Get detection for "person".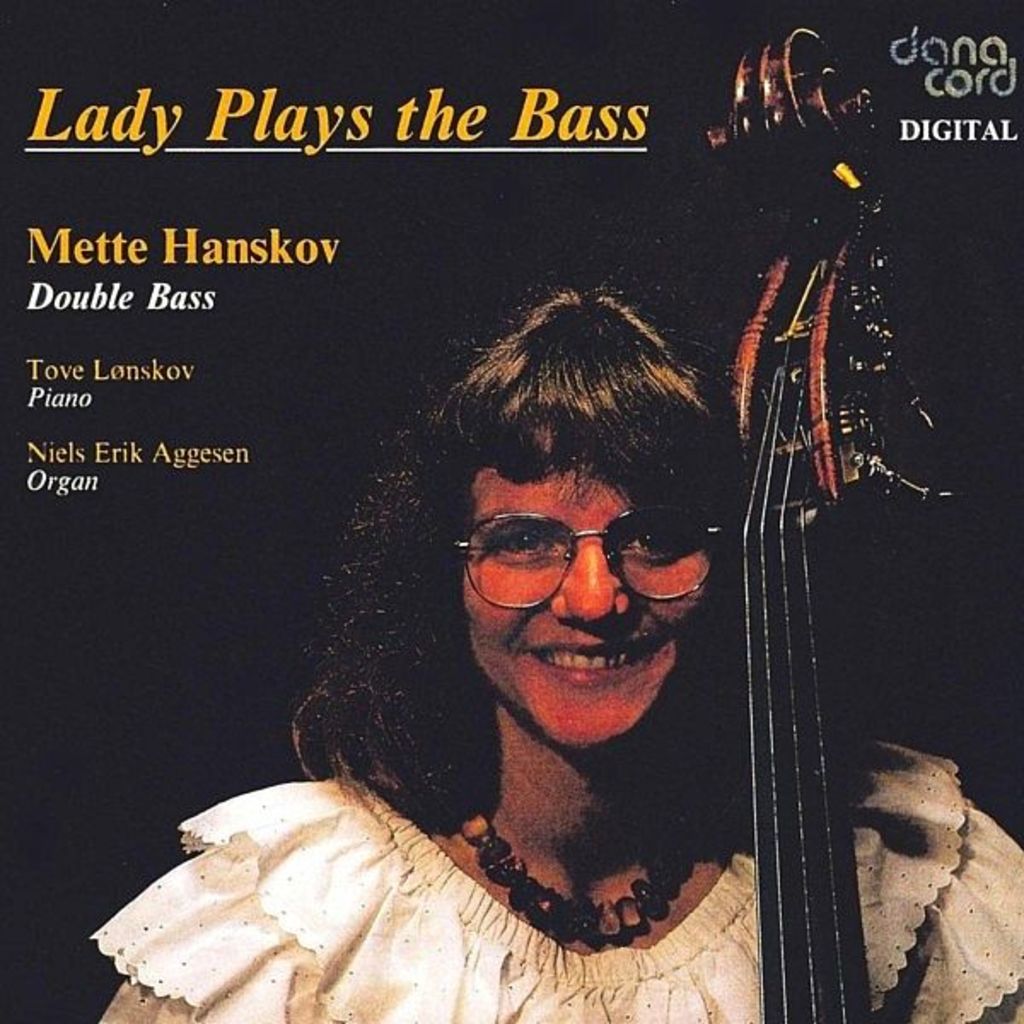
Detection: {"left": 230, "top": 319, "right": 811, "bottom": 1009}.
